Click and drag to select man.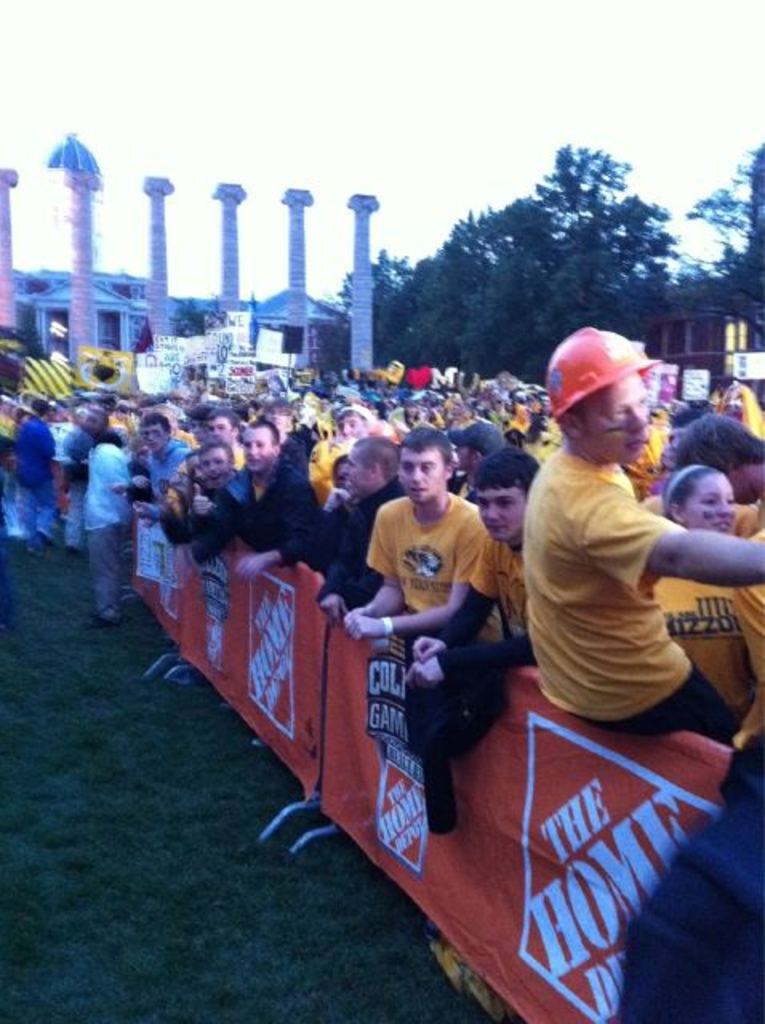
Selection: [left=520, top=325, right=763, bottom=736].
